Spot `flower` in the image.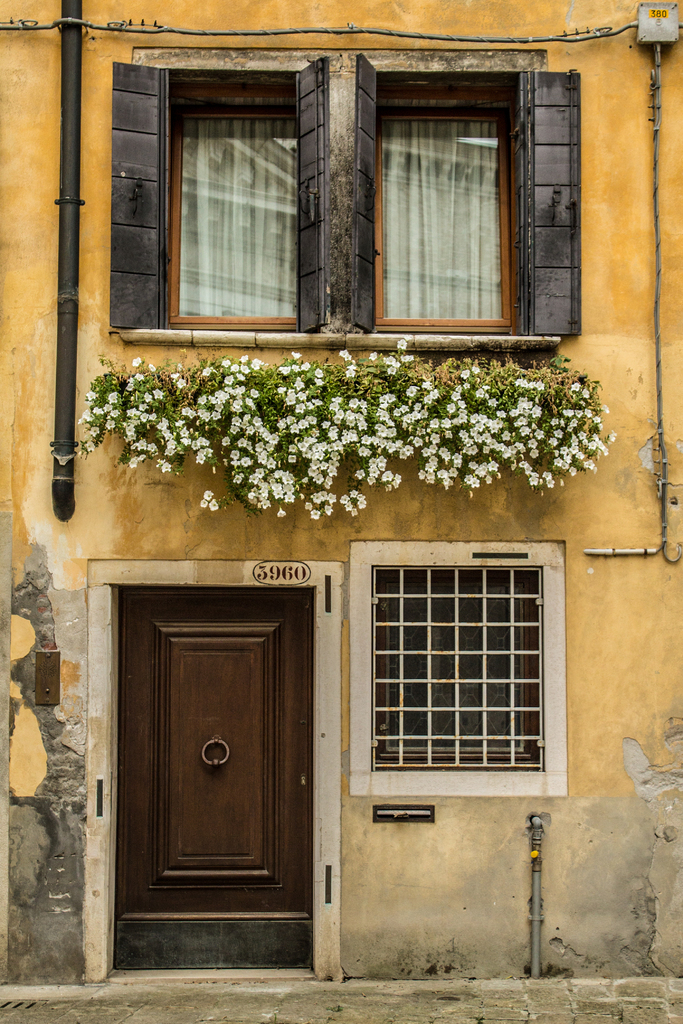
`flower` found at pyautogui.locateOnScreen(106, 391, 119, 401).
